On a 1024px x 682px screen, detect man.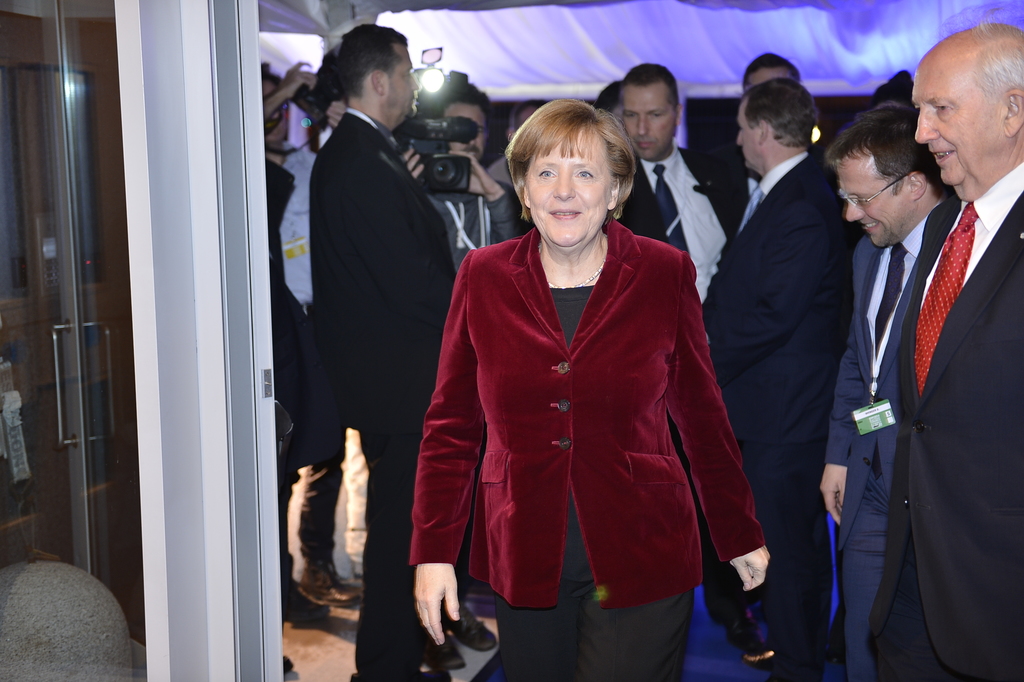
313, 21, 460, 681.
